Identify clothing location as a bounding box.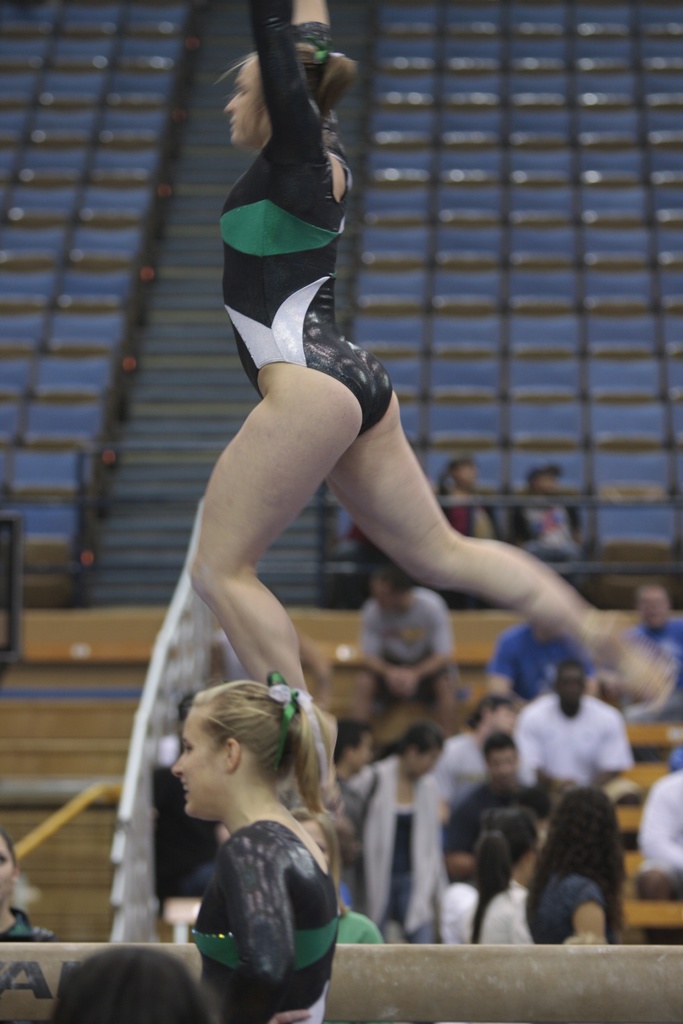
pyautogui.locateOnScreen(354, 590, 450, 704).
